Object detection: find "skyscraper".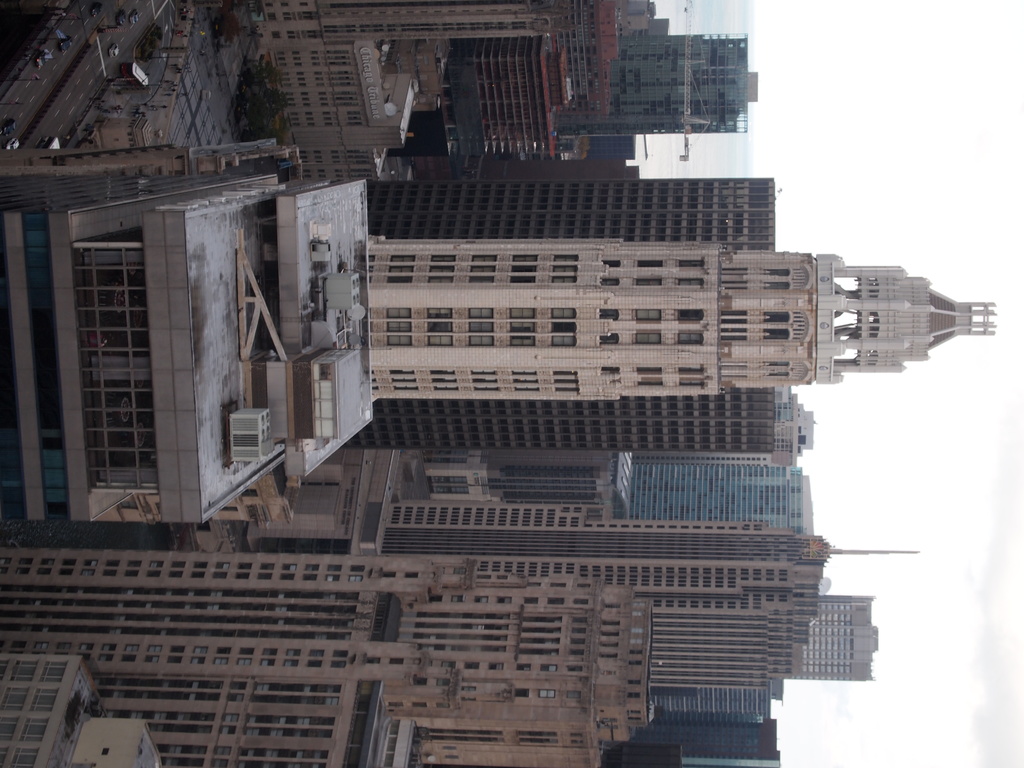
372, 387, 813, 466.
